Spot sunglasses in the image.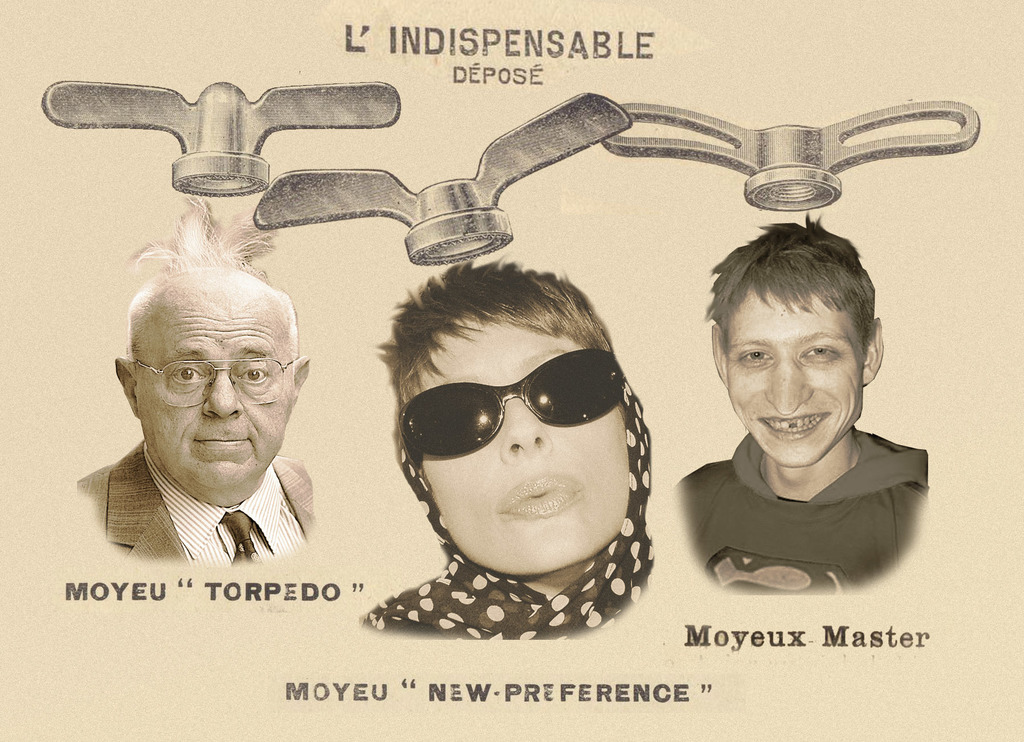
sunglasses found at left=400, top=347, right=623, bottom=468.
